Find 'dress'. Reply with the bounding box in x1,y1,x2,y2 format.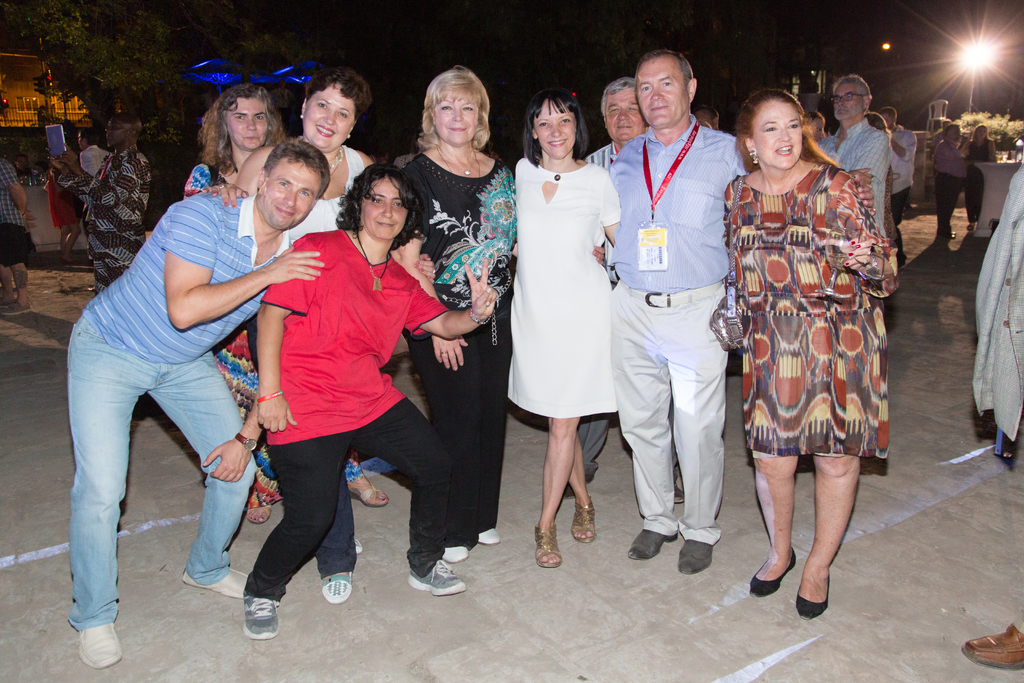
285,142,370,243.
